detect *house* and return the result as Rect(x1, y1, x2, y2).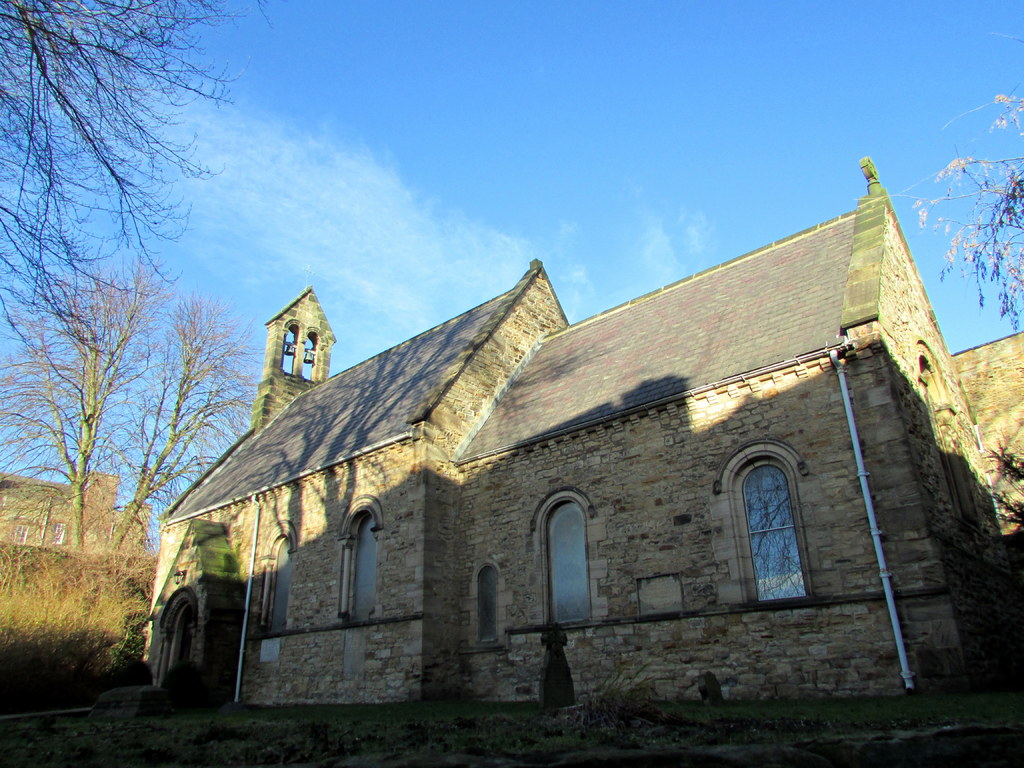
Rect(0, 474, 157, 584).
